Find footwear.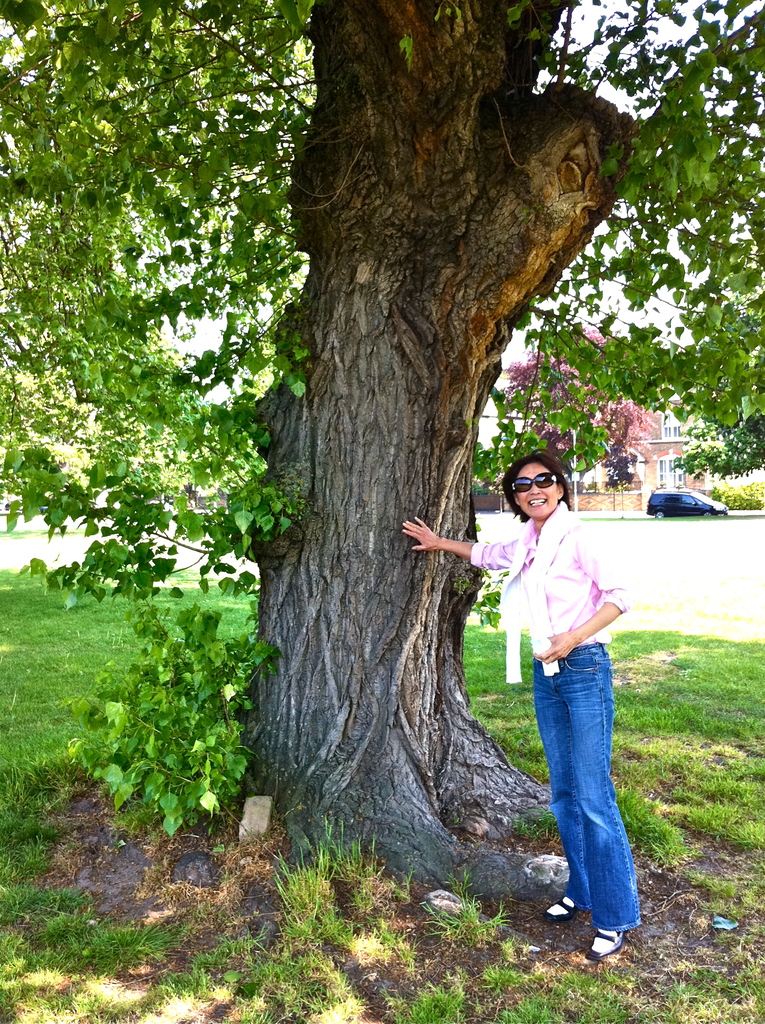
<bbox>543, 896, 582, 919</bbox>.
